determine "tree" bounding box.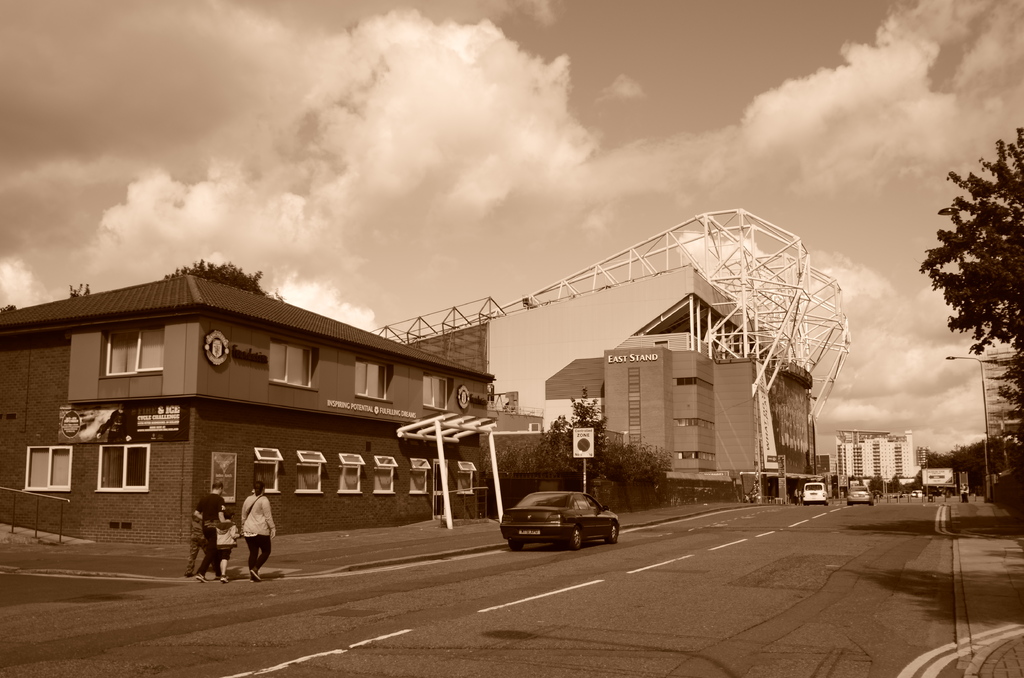
Determined: pyautogui.locateOnScreen(156, 255, 286, 298).
